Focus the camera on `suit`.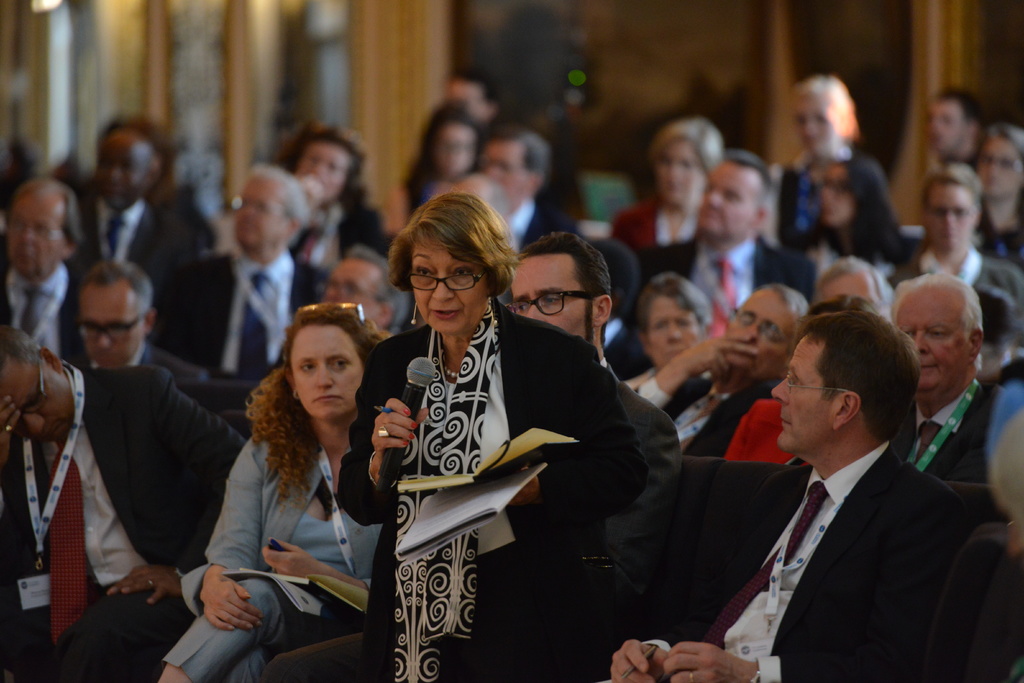
Focus region: bbox(262, 352, 687, 682).
